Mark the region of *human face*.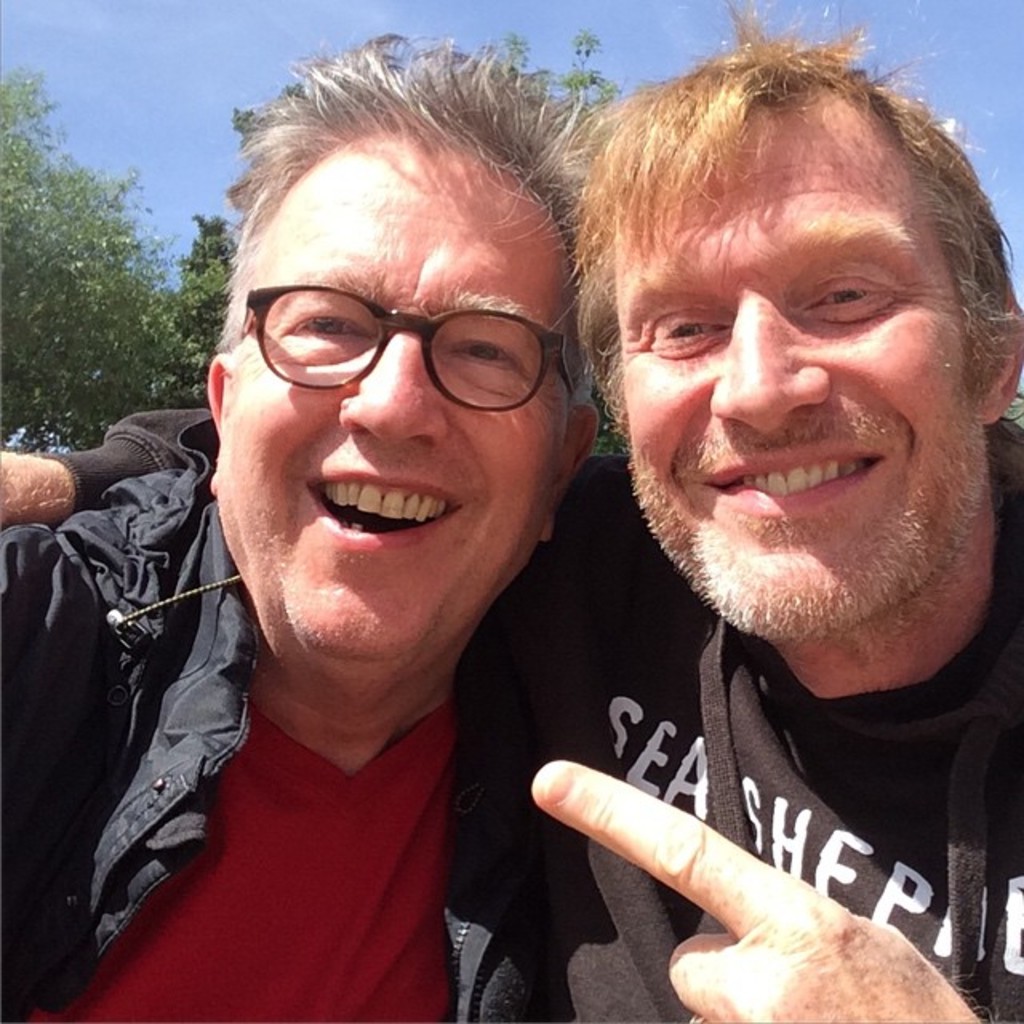
Region: x1=208 y1=131 x2=584 y2=656.
